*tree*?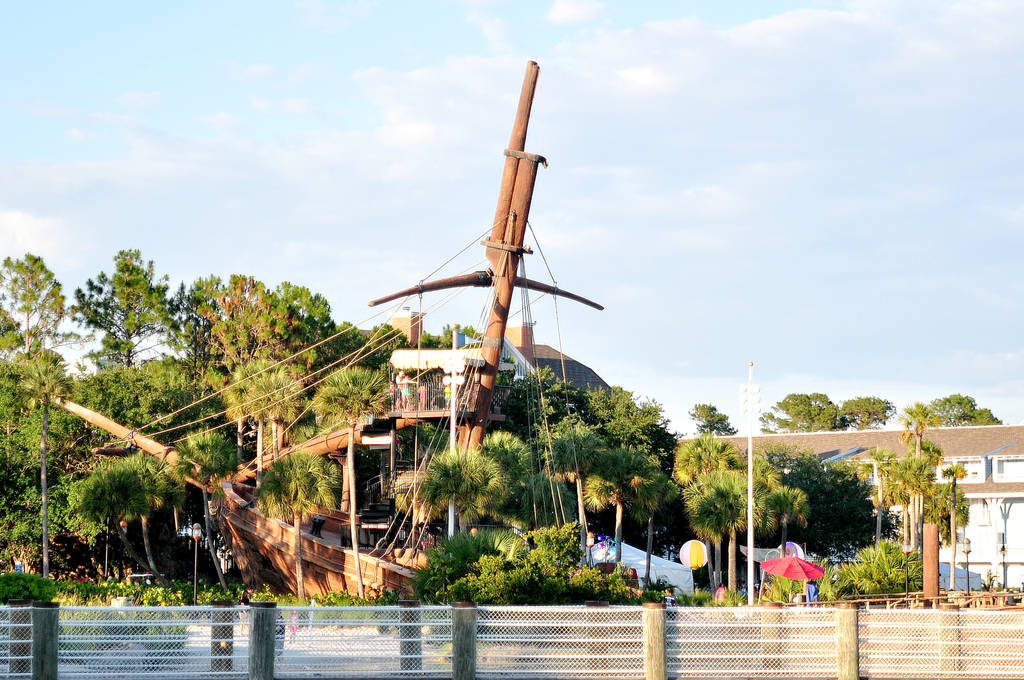
69 239 193 369
